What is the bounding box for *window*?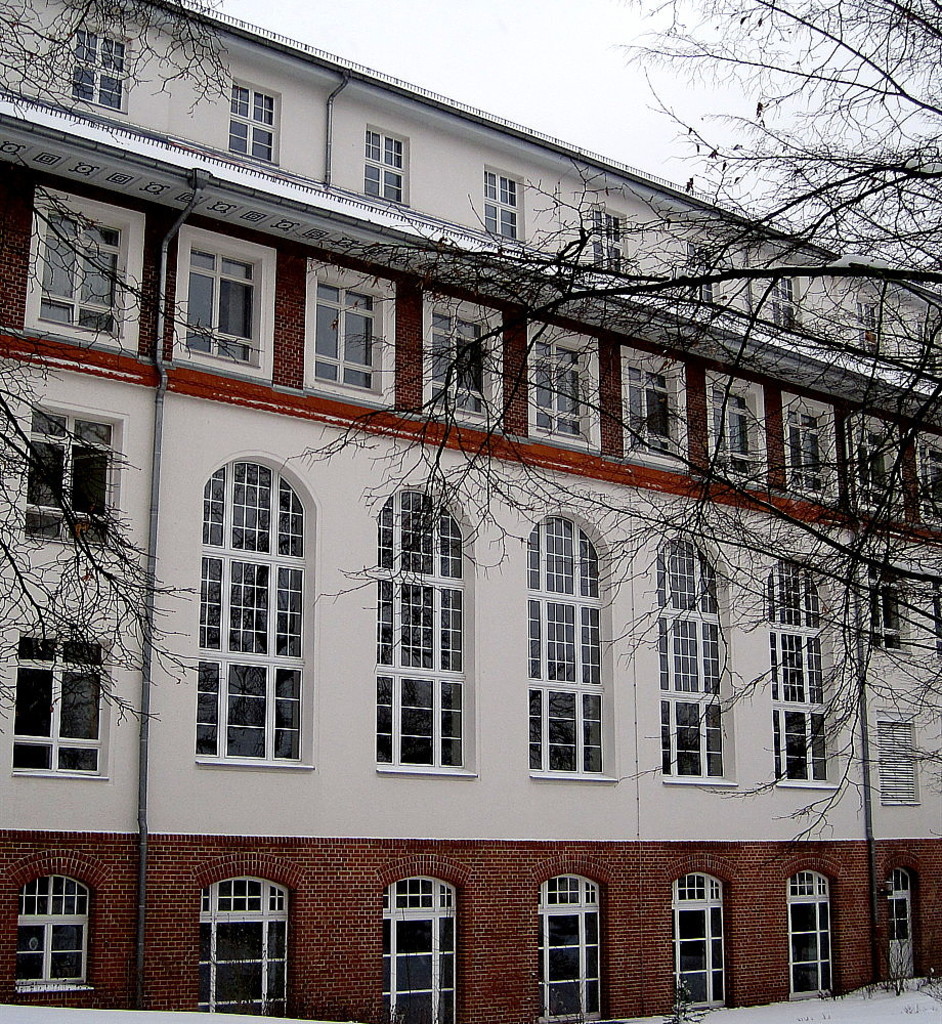
(x1=226, y1=81, x2=283, y2=164).
